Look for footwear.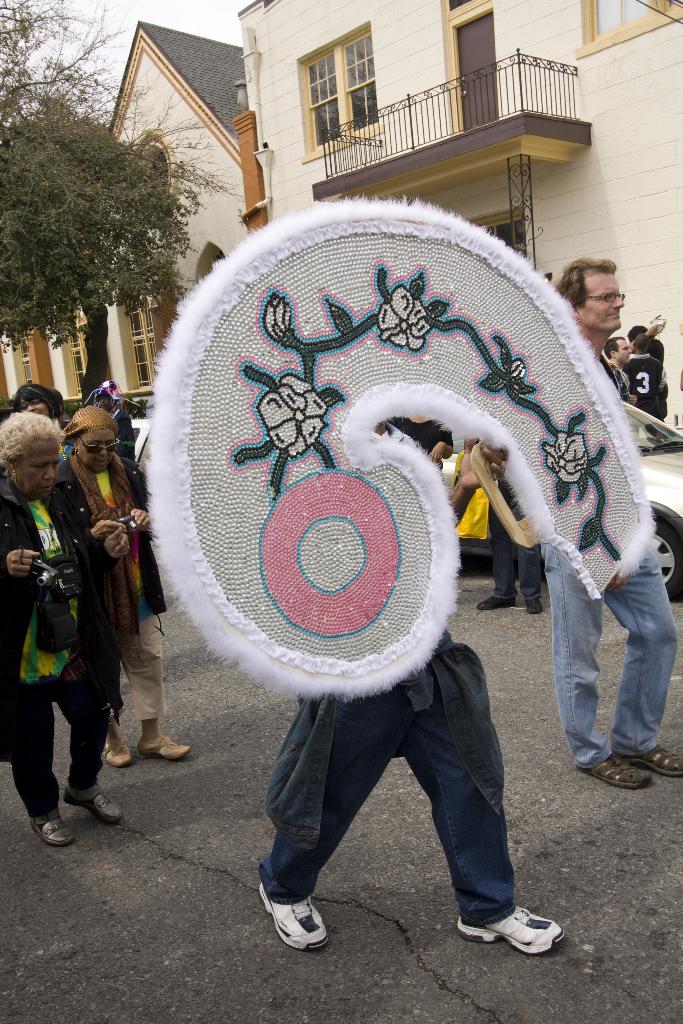
Found: <bbox>480, 592, 511, 609</bbox>.
